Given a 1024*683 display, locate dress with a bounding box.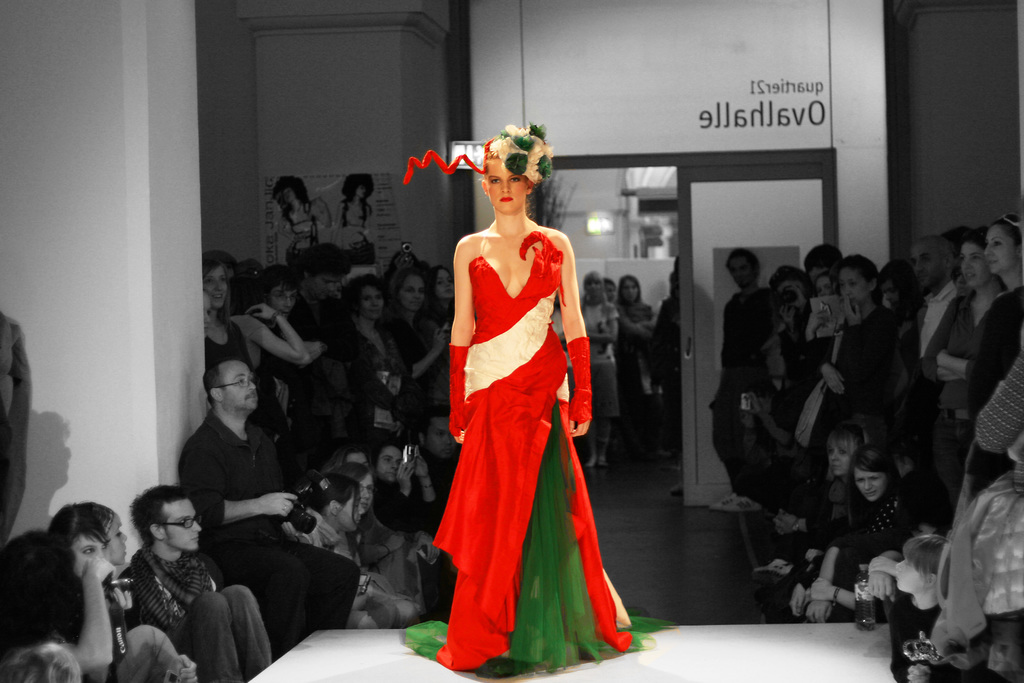
Located: bbox=[826, 483, 922, 614].
